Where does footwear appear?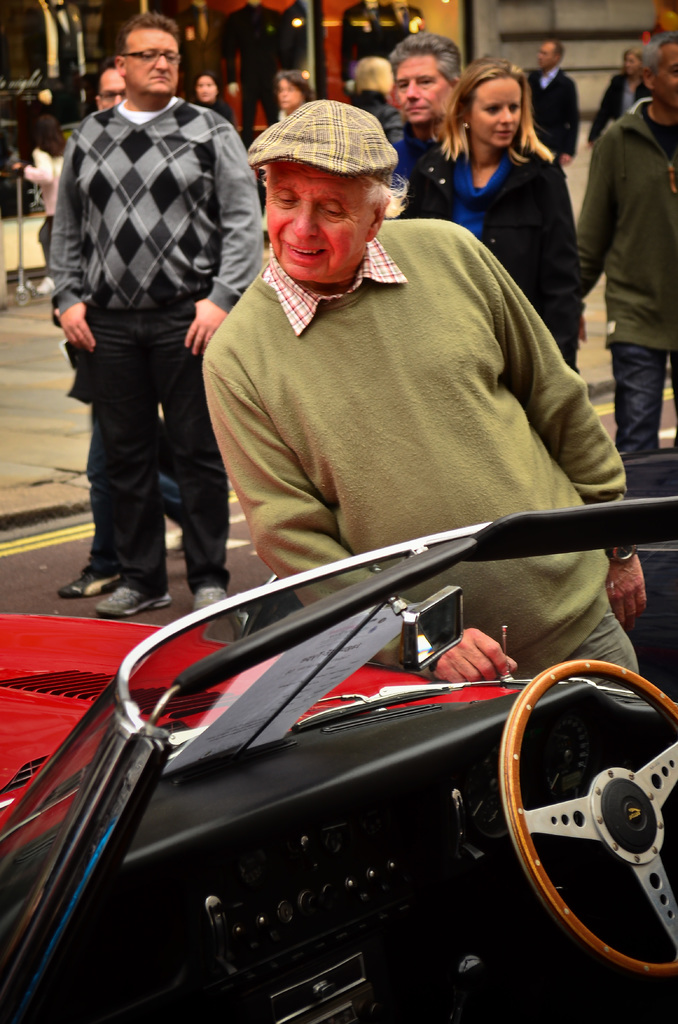
Appears at rect(199, 572, 229, 614).
